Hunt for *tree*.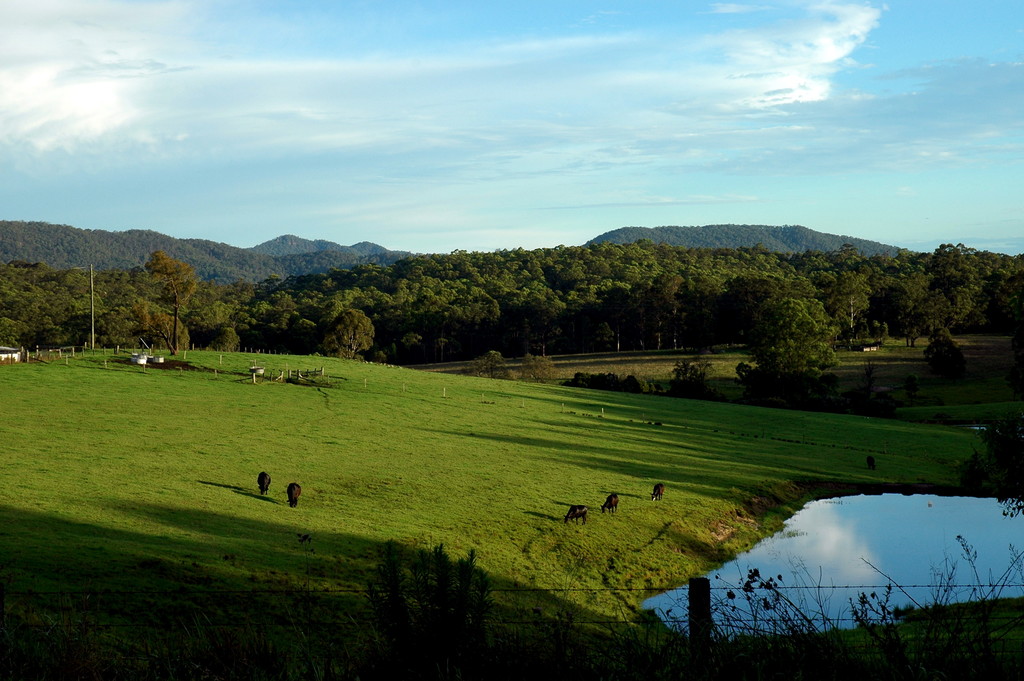
Hunted down at 745 299 838 407.
